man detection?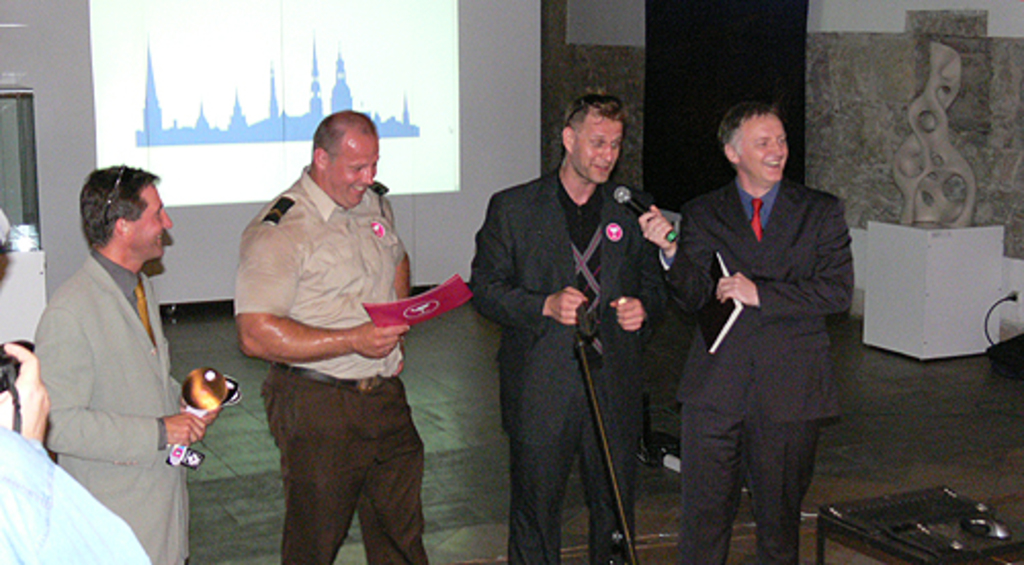
rect(465, 88, 657, 563)
